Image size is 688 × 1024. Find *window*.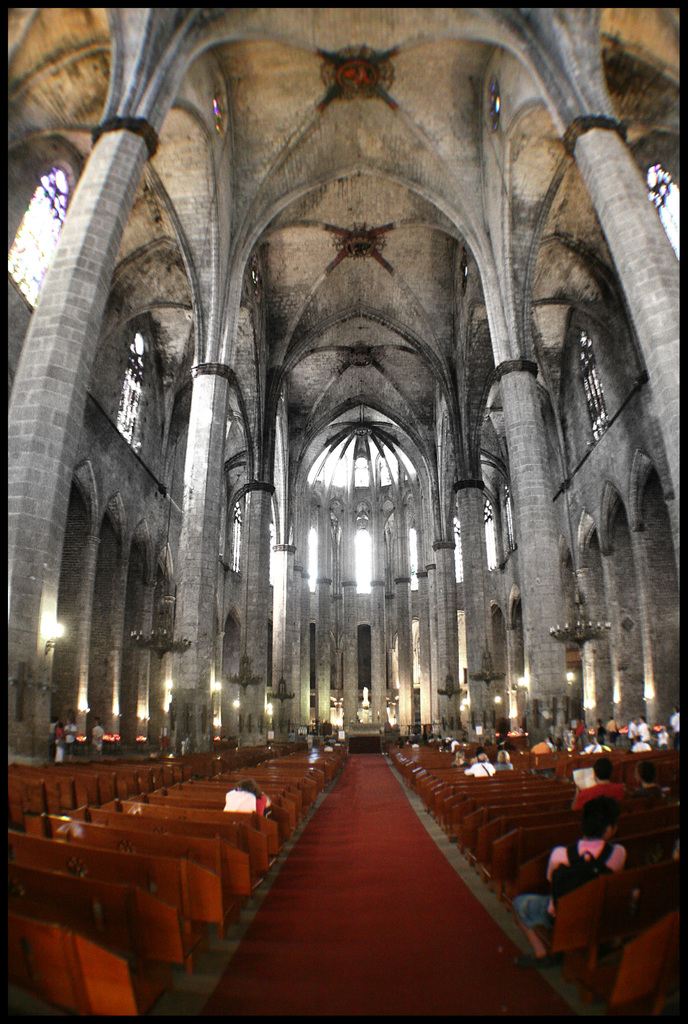
{"x1": 500, "y1": 486, "x2": 516, "y2": 539}.
